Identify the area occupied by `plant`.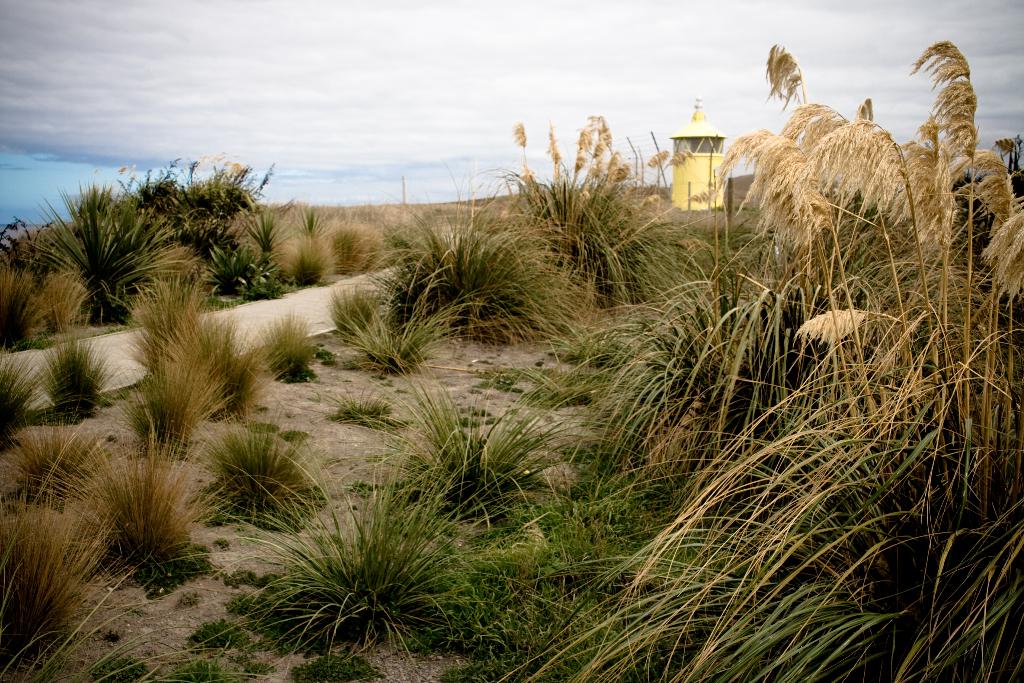
Area: [333, 267, 434, 368].
